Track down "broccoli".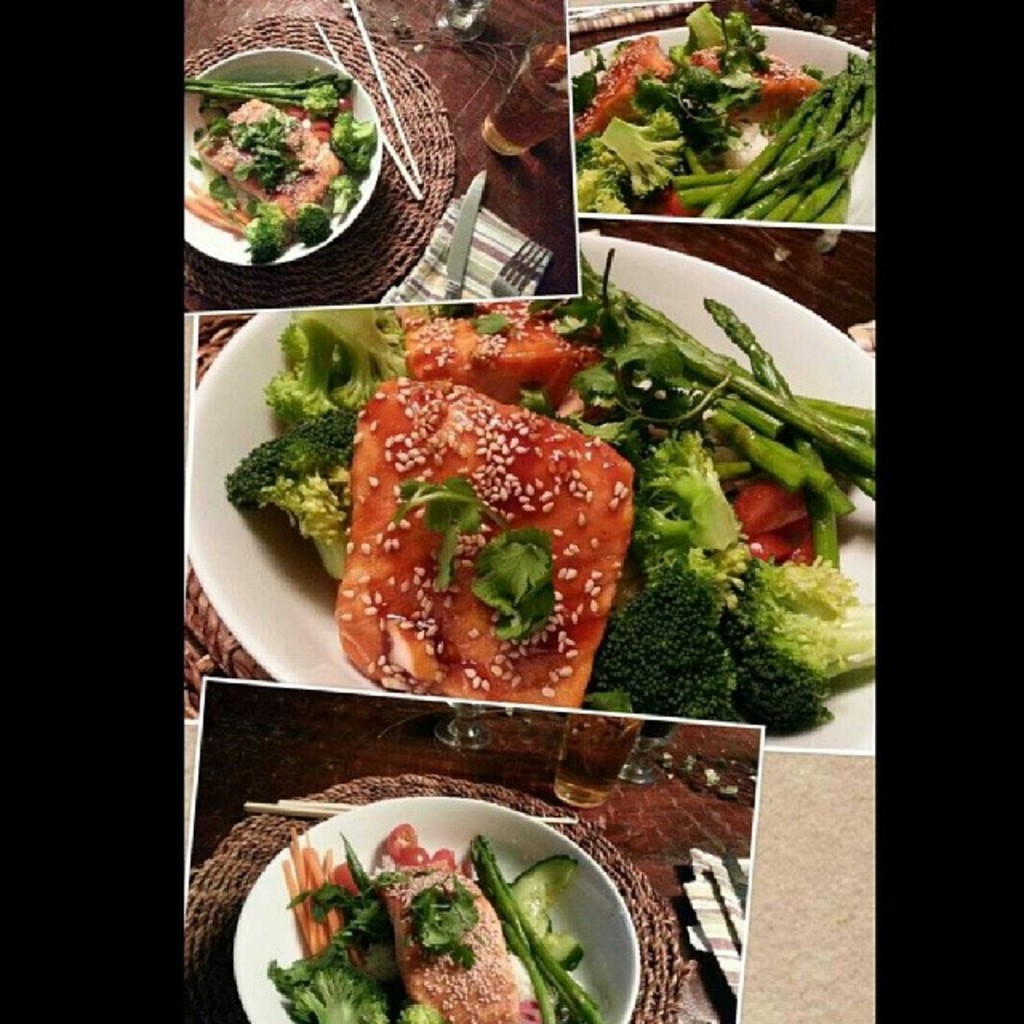
Tracked to l=267, t=306, r=419, b=434.
